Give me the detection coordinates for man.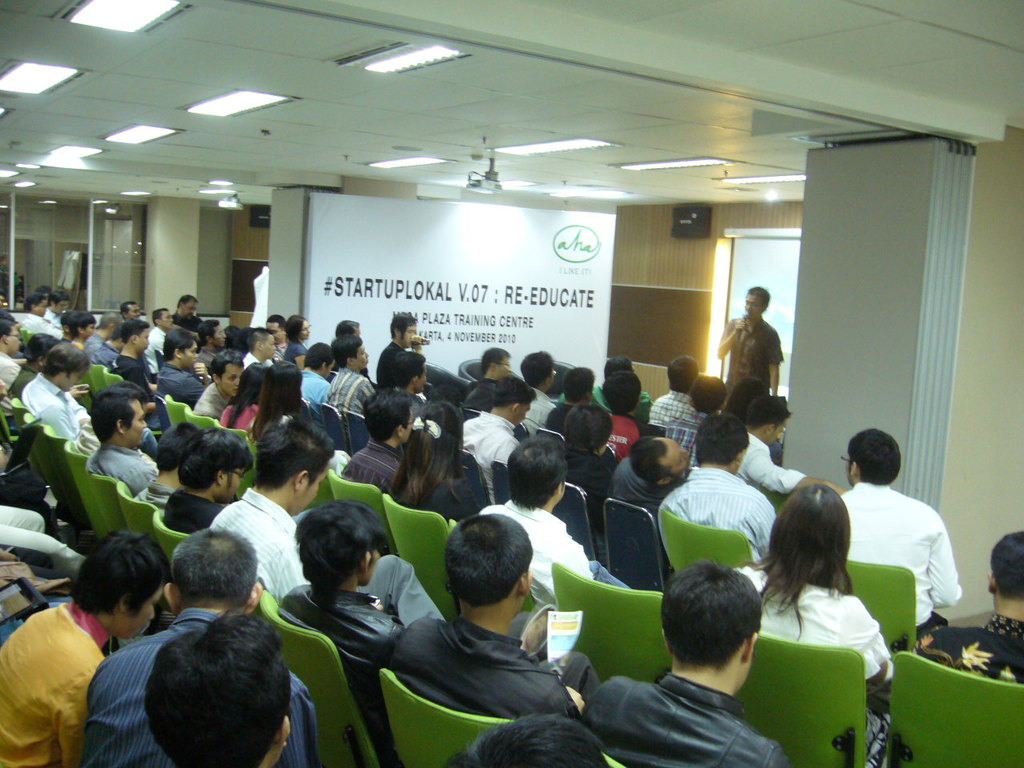
157,423,253,538.
